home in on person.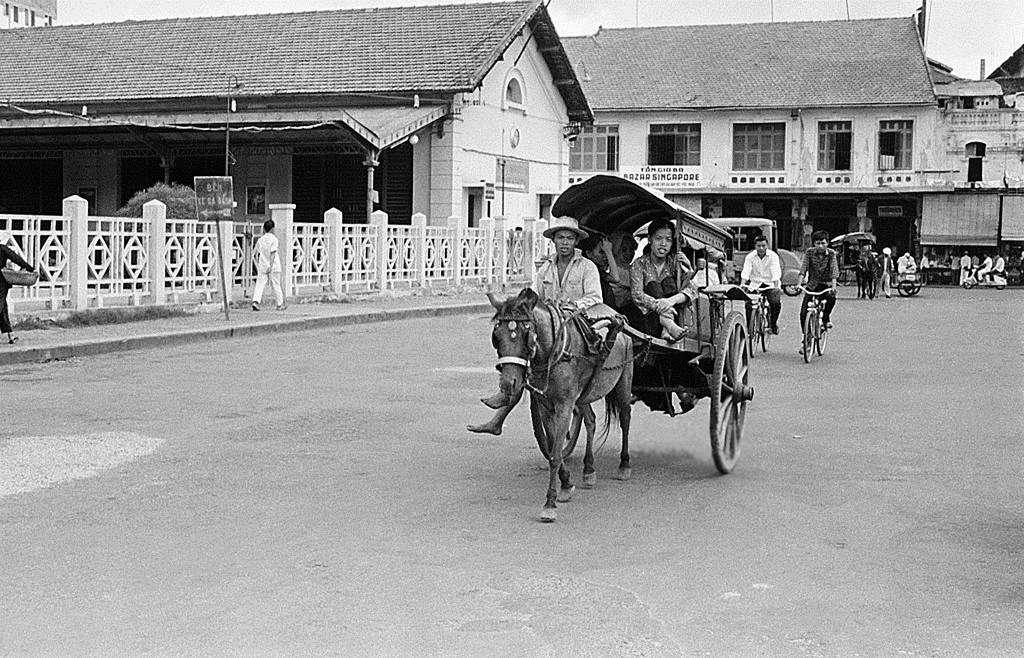
Homed in at l=949, t=256, r=958, b=282.
